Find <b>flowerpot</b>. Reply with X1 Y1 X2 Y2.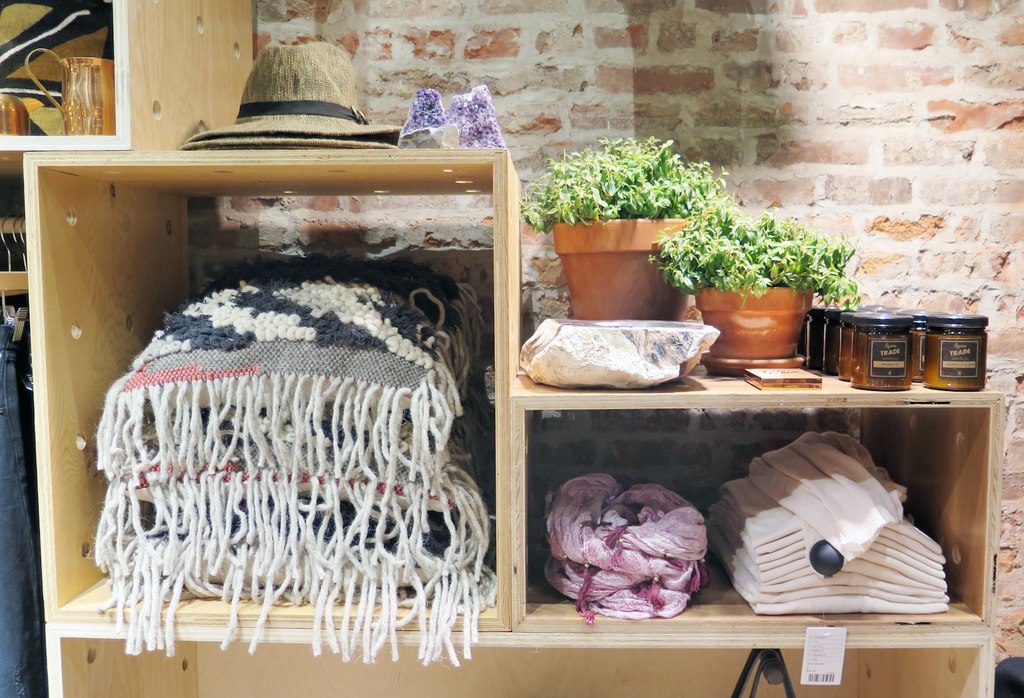
545 218 692 319.
